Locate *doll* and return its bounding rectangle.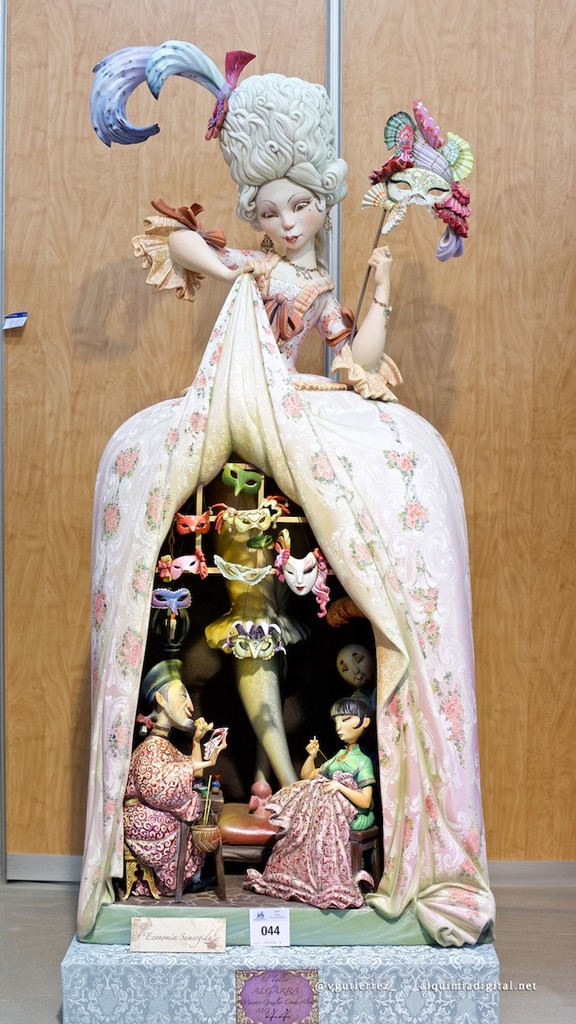
46/103/476/974.
